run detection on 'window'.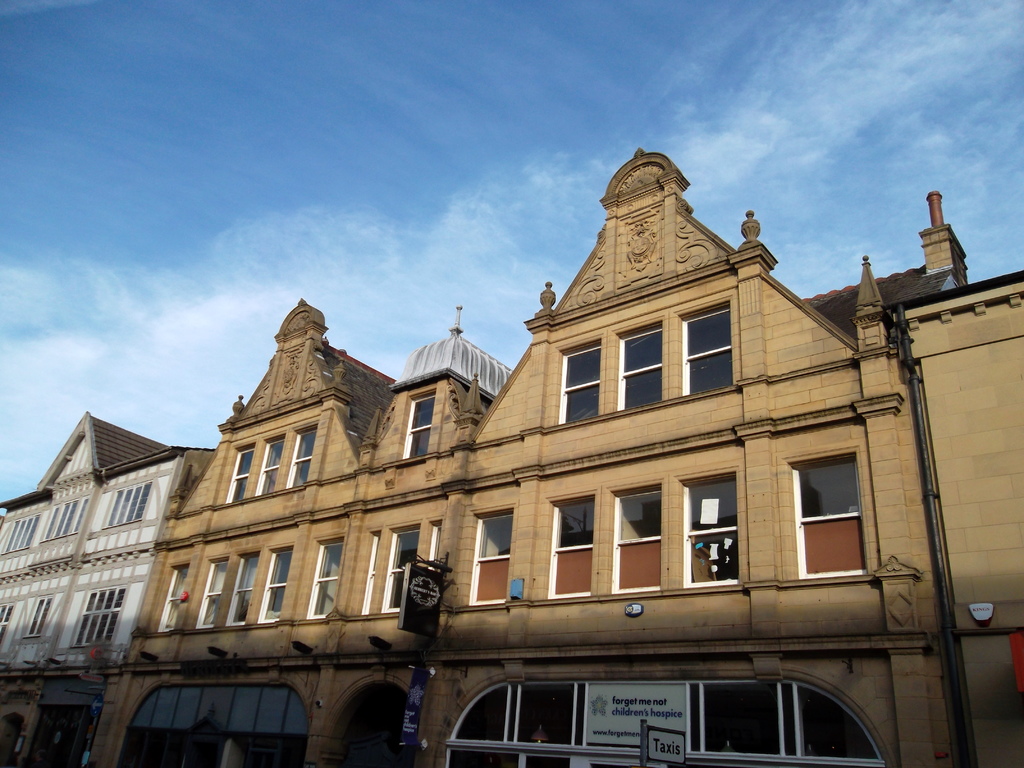
Result: box=[611, 479, 662, 595].
